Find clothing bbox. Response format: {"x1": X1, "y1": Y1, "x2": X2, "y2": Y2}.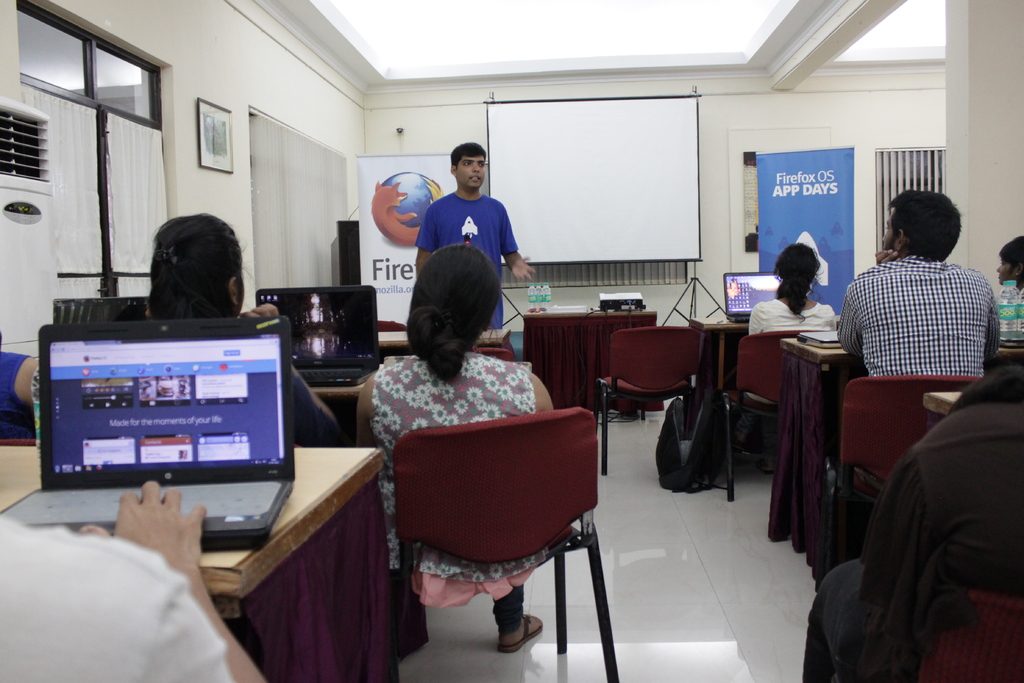
{"x1": 794, "y1": 368, "x2": 1023, "y2": 682}.
